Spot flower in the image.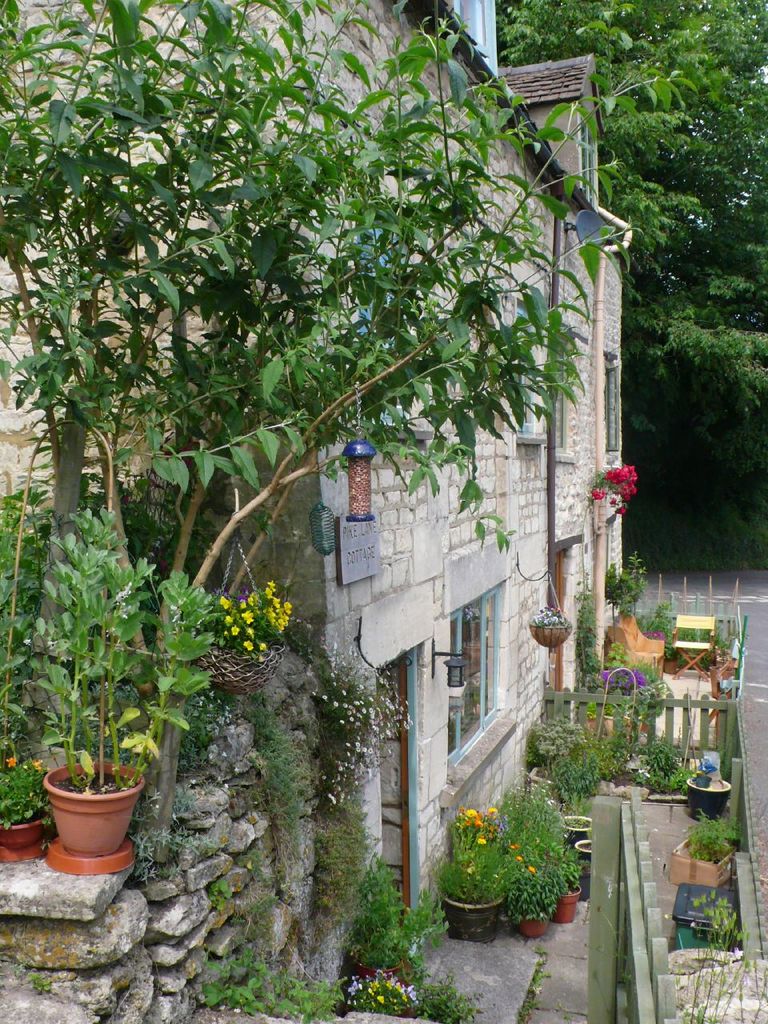
flower found at locate(518, 857, 526, 861).
